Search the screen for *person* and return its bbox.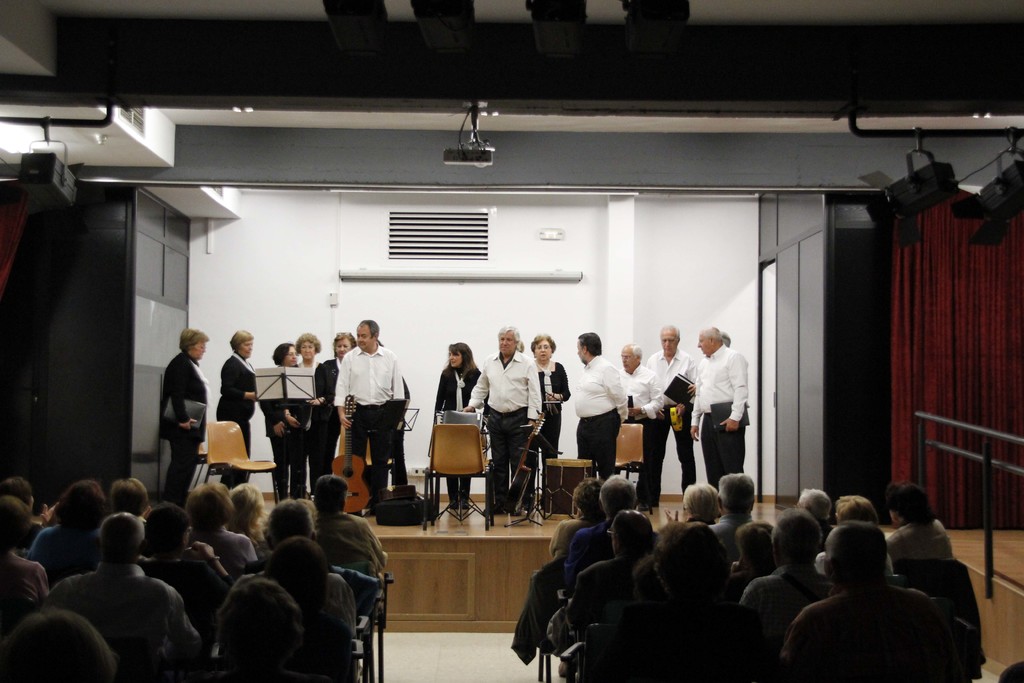
Found: bbox(429, 340, 478, 514).
